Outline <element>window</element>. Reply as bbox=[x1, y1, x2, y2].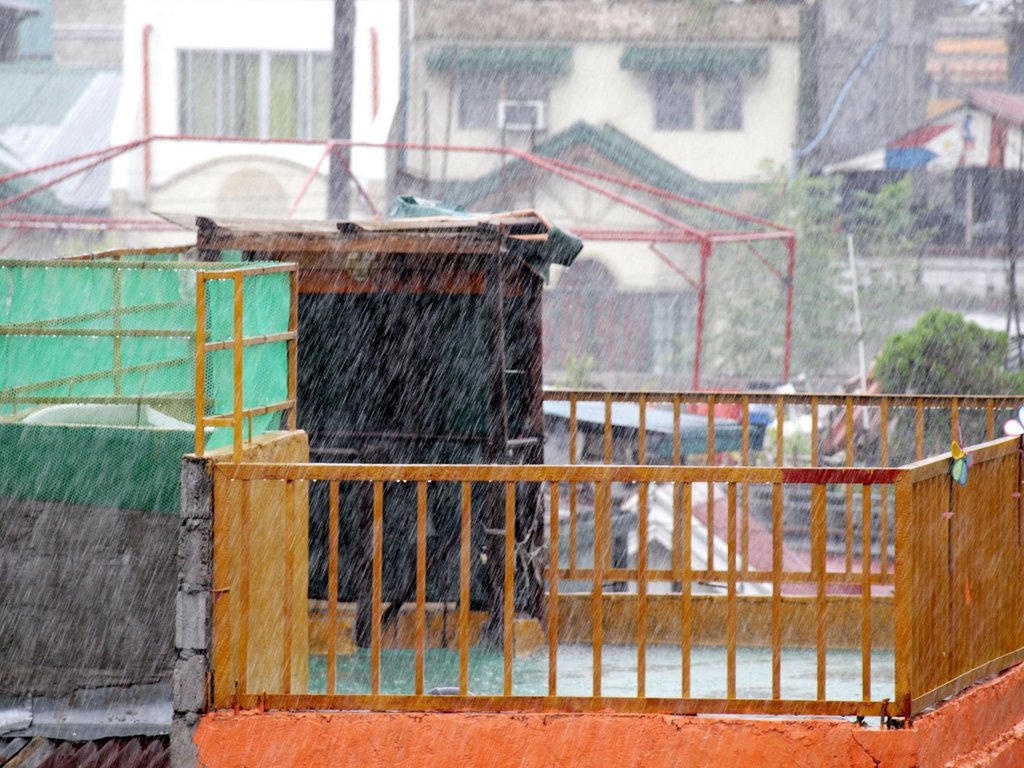
bbox=[836, 172, 973, 262].
